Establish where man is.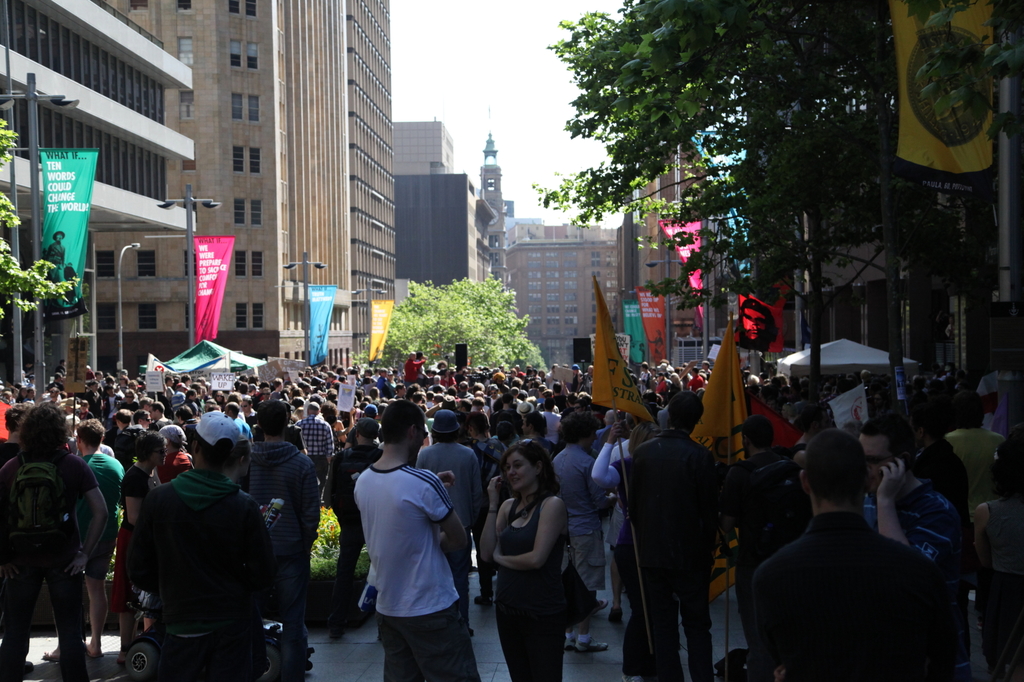
Established at crop(850, 414, 948, 575).
